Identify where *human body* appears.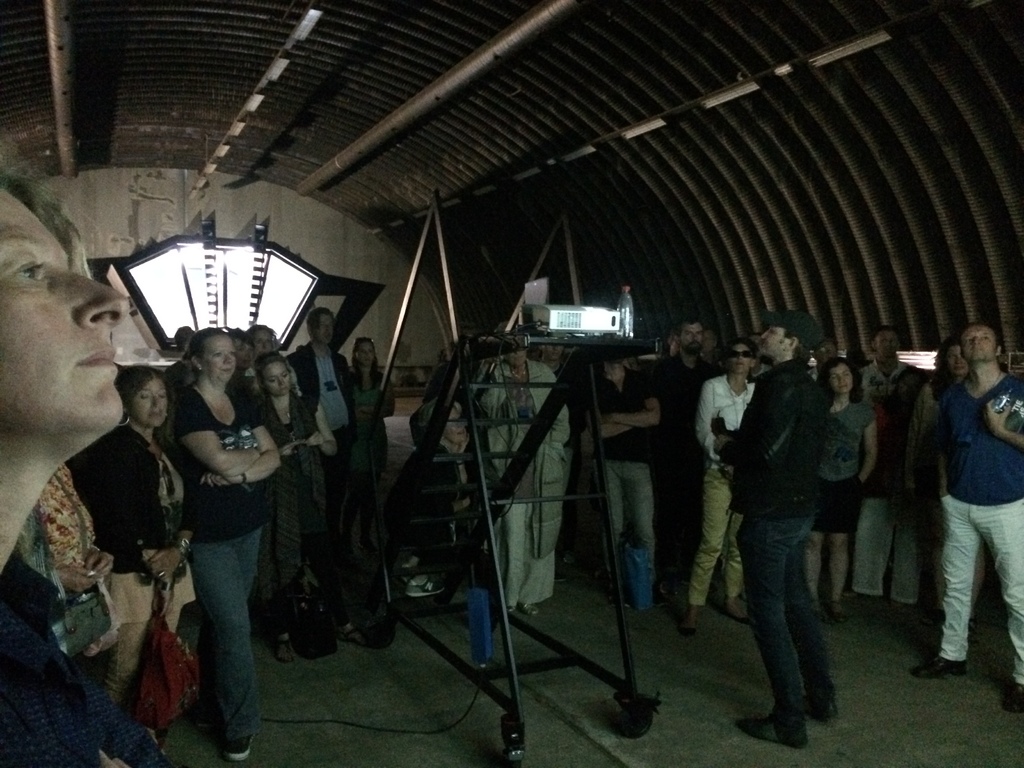
Appears at region(856, 362, 920, 624).
